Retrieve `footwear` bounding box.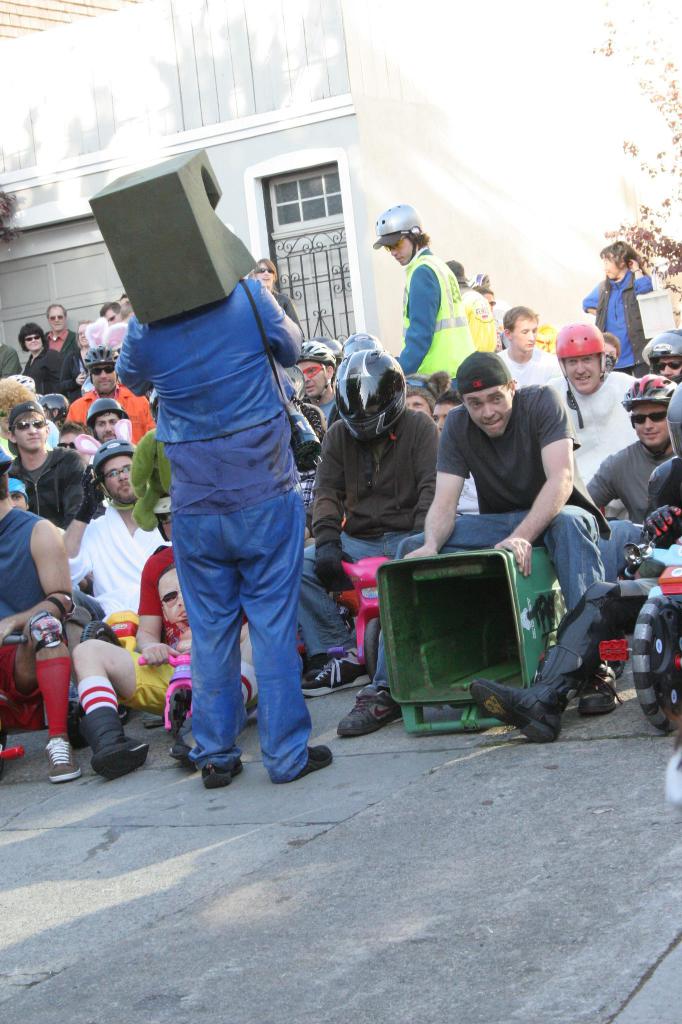
Bounding box: (0,743,27,774).
